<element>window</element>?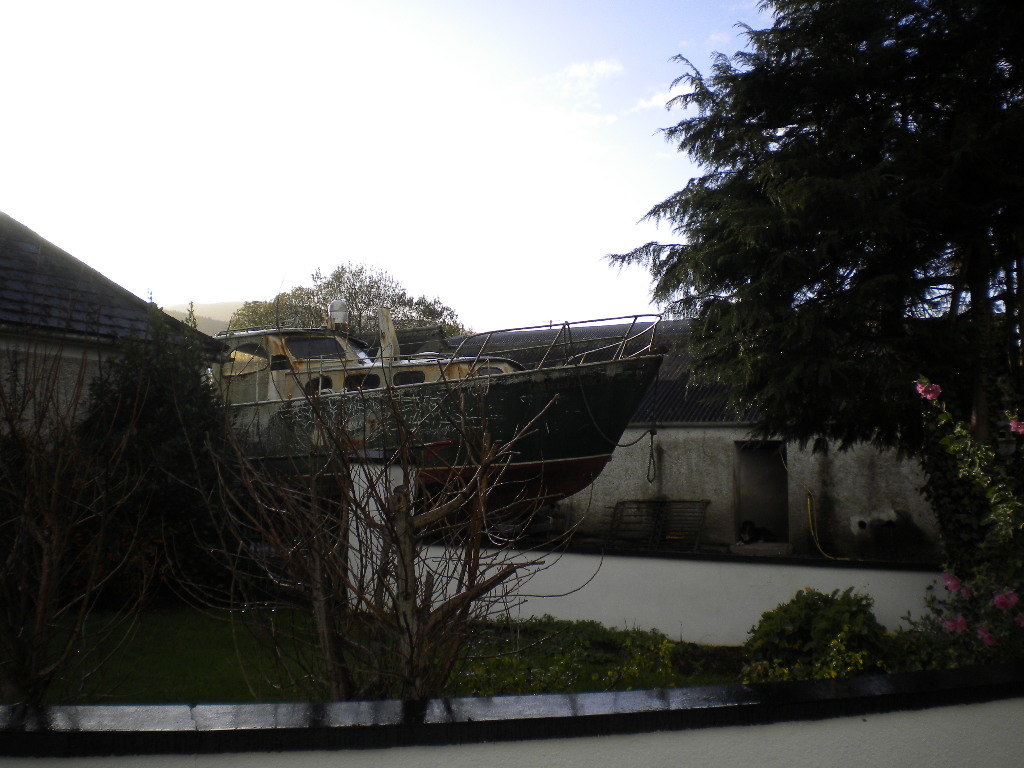
<region>342, 373, 379, 392</region>
